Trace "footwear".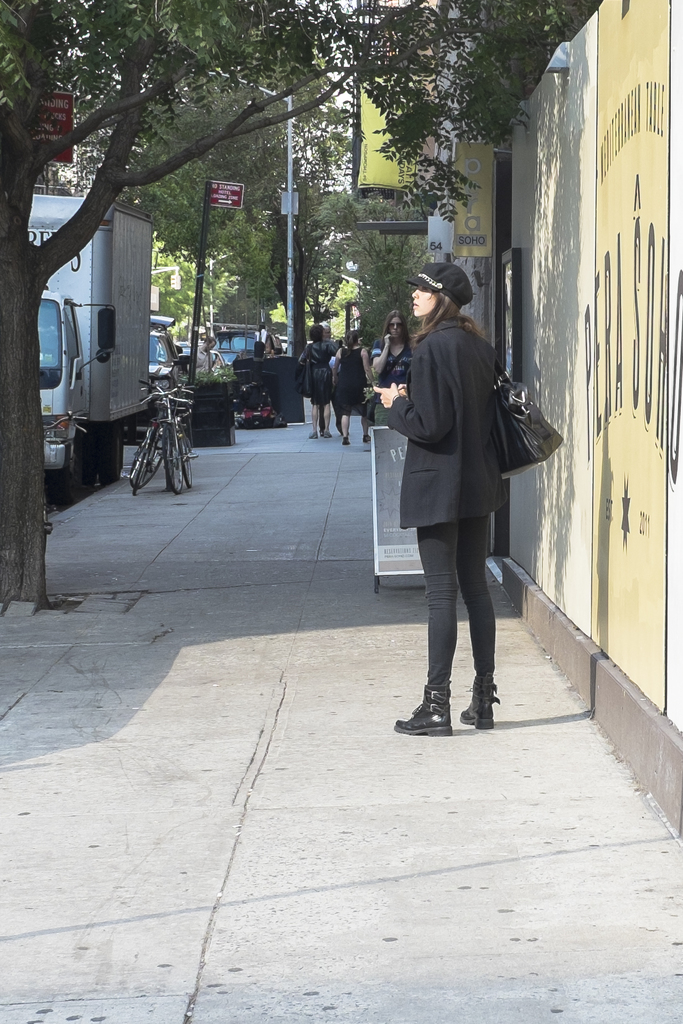
Traced to [360,433,372,443].
